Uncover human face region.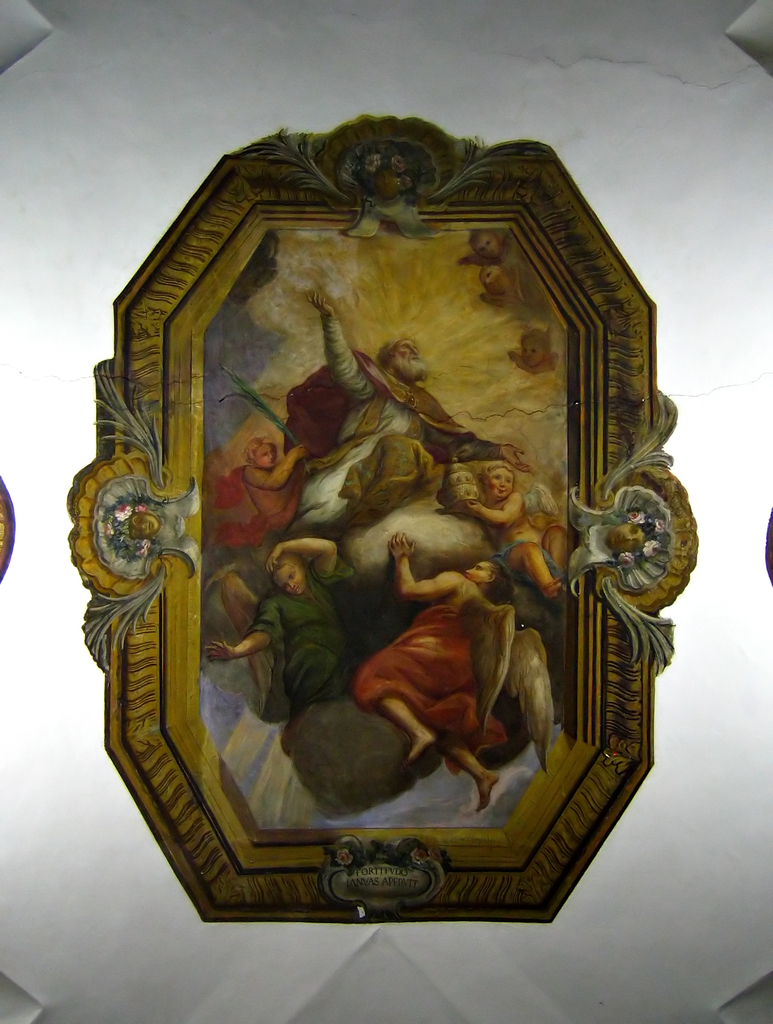
Uncovered: {"x1": 129, "y1": 510, "x2": 157, "y2": 538}.
